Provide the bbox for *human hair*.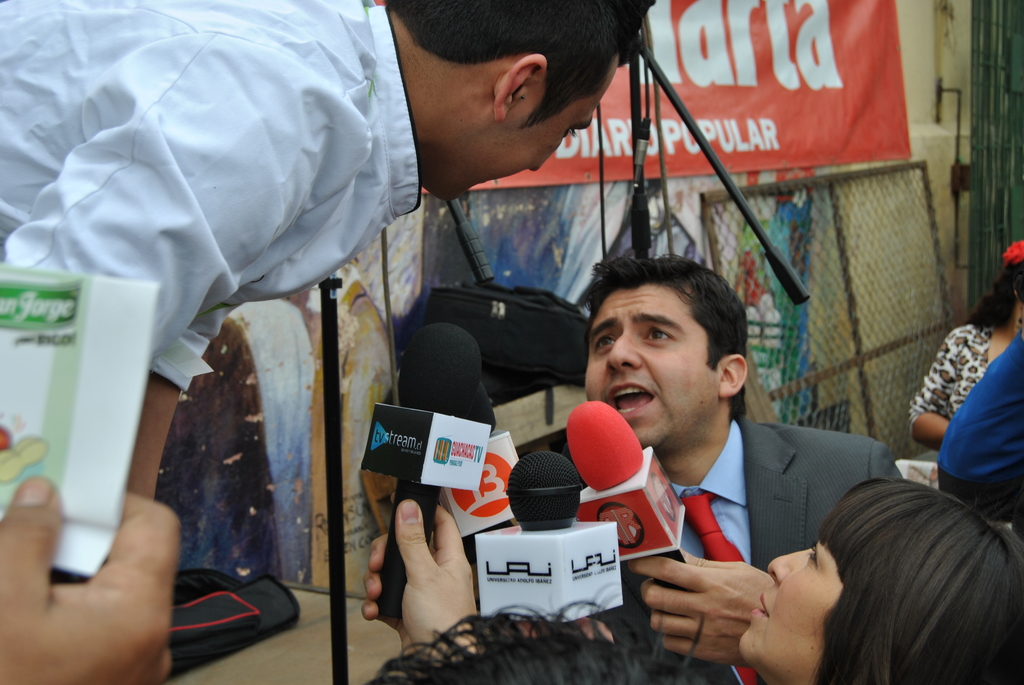
<region>967, 260, 1023, 331</region>.
